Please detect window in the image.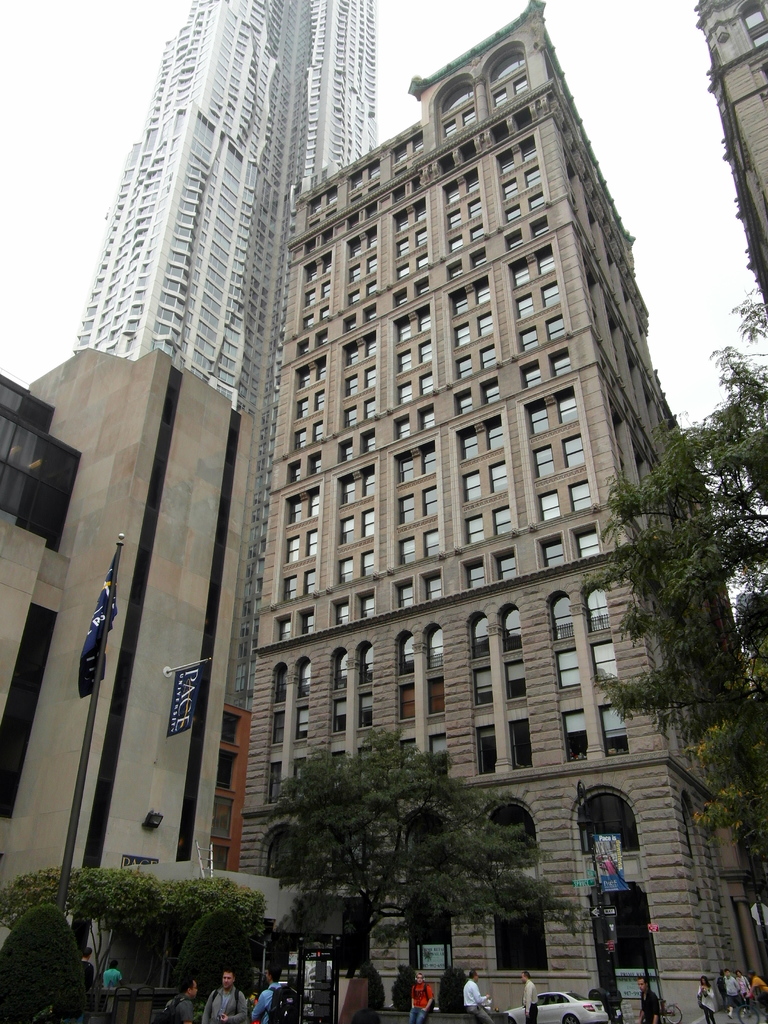
l=458, t=115, r=476, b=129.
